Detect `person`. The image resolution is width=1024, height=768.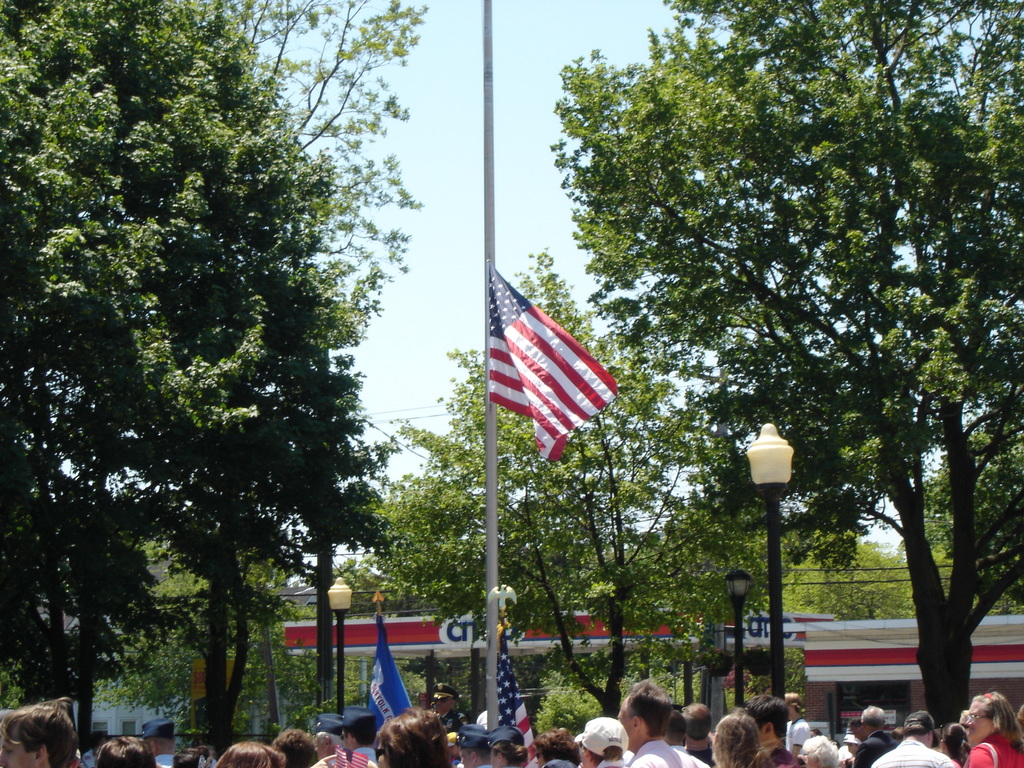
321 709 382 767.
